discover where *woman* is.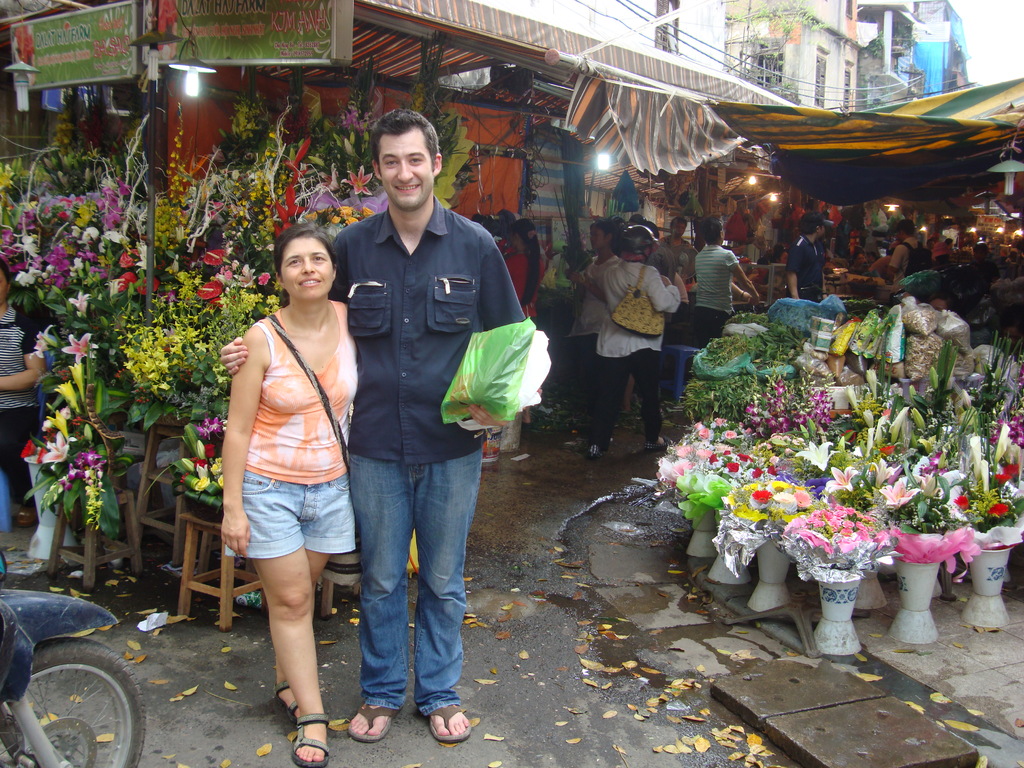
Discovered at Rect(500, 217, 555, 431).
